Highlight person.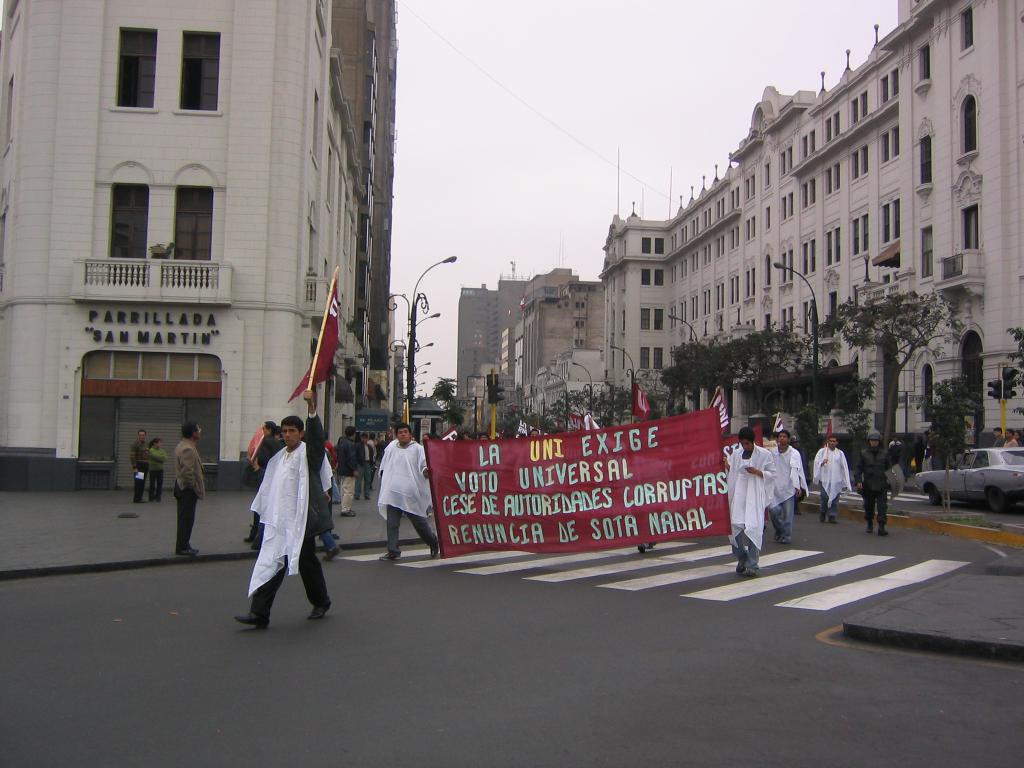
Highlighted region: (1003,426,1017,444).
